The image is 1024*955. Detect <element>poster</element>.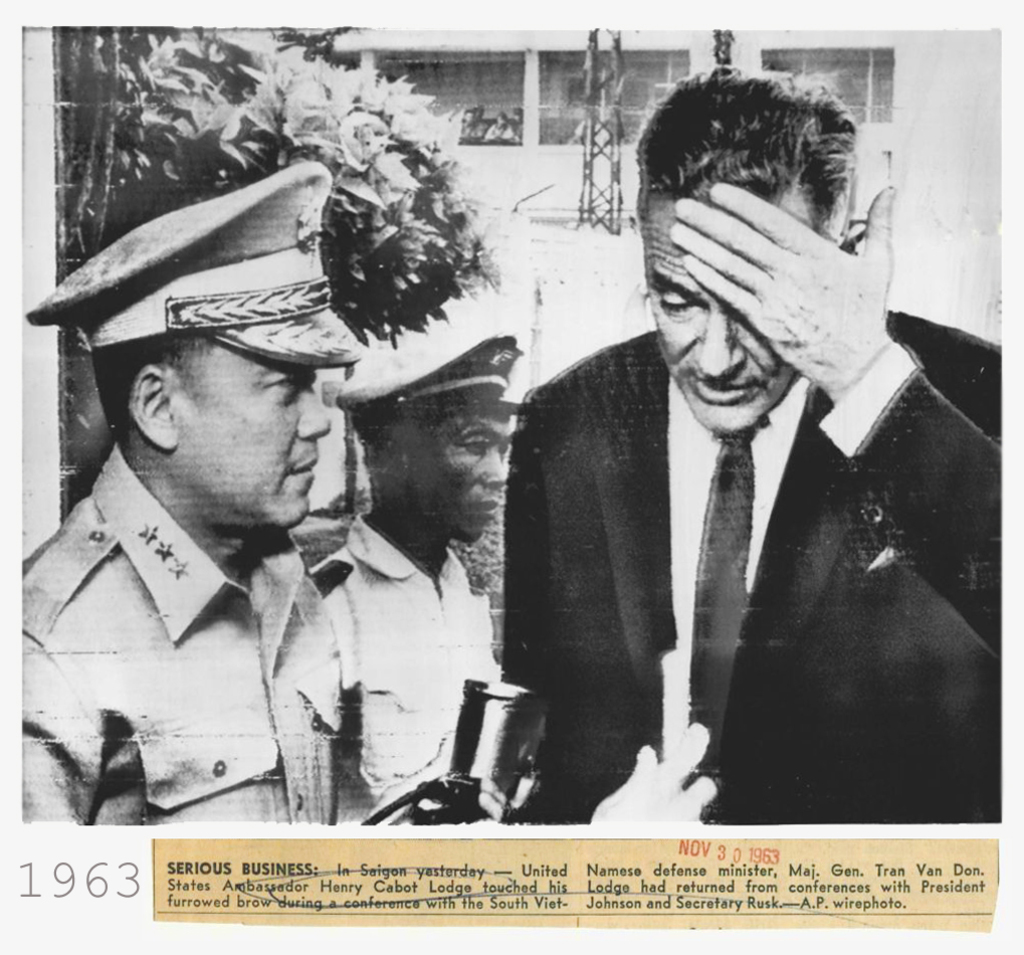
Detection: 11:30:999:926.
